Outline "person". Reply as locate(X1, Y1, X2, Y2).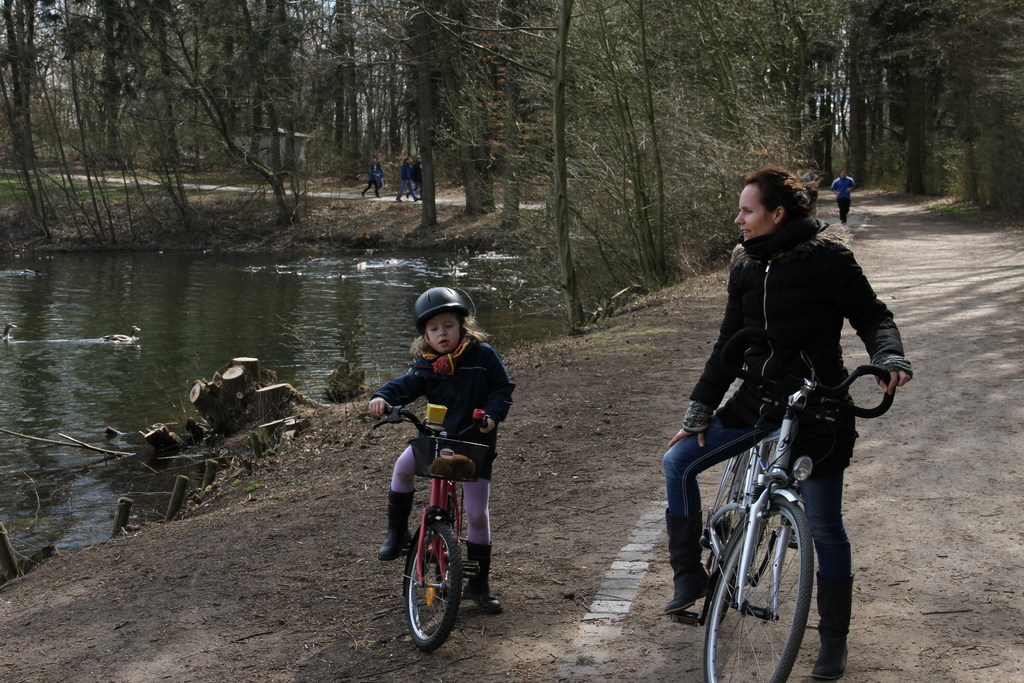
locate(393, 340, 497, 655).
